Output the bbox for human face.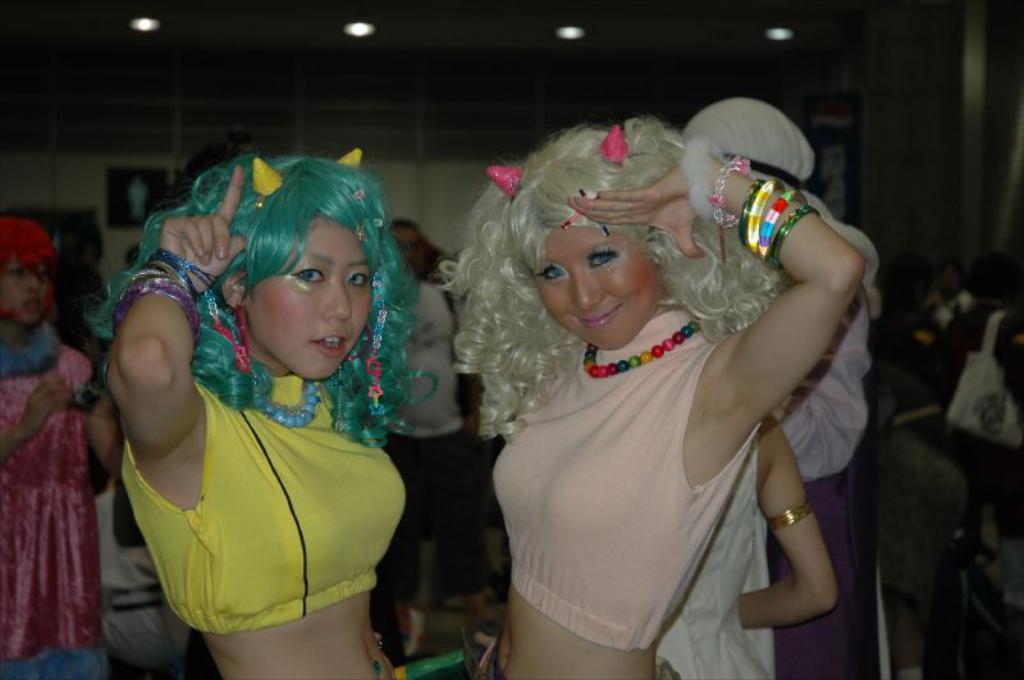
box=[534, 222, 659, 351].
